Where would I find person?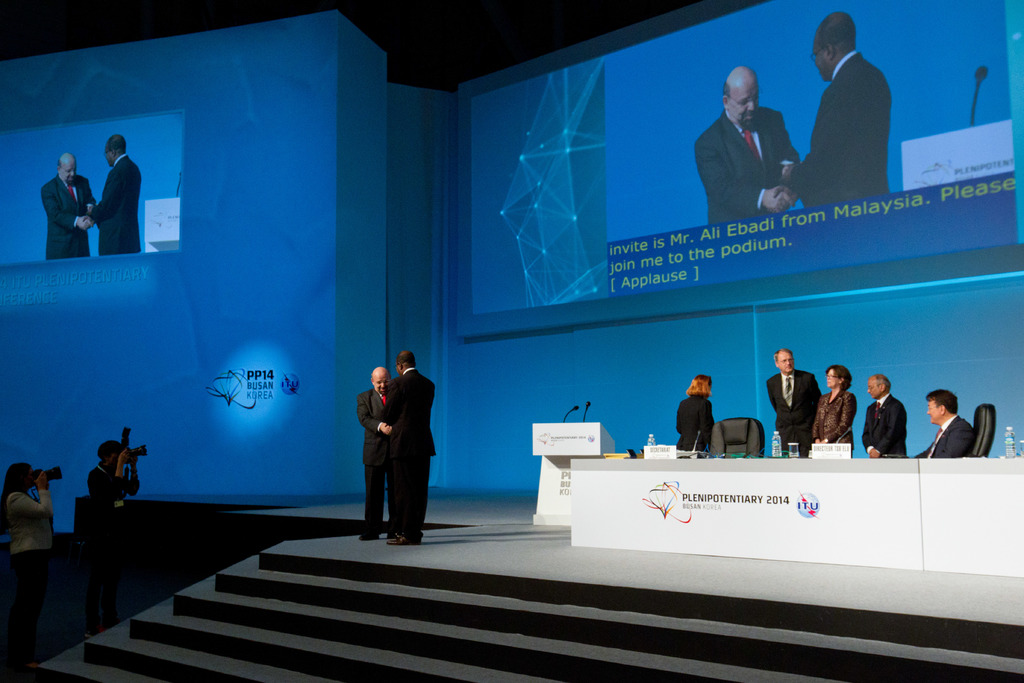
At region(856, 368, 908, 457).
